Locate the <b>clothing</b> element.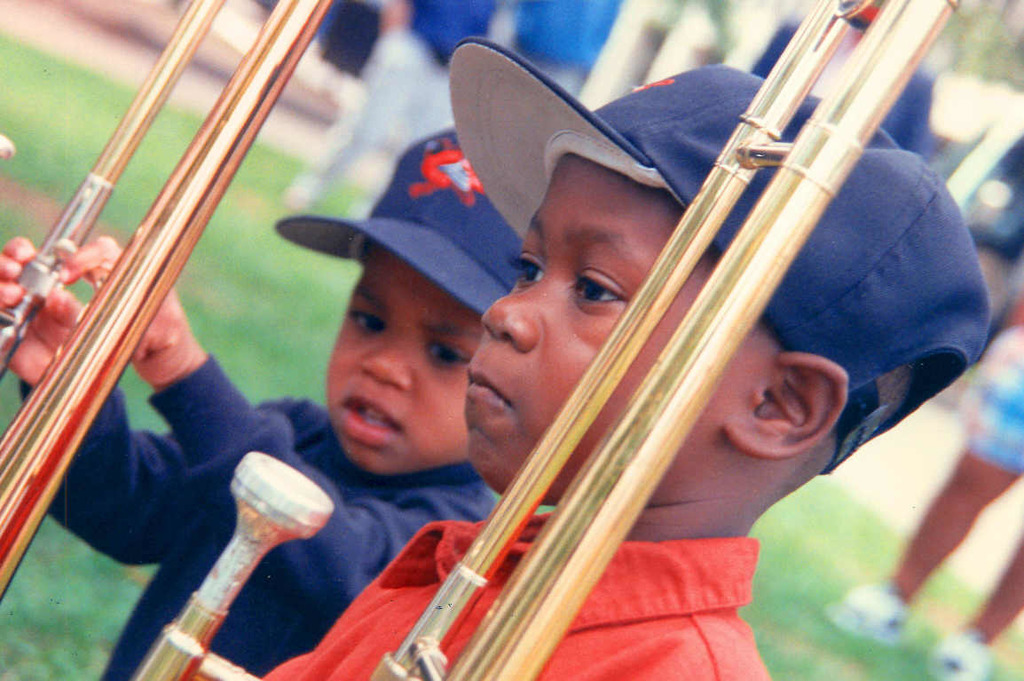
Element bbox: Rect(16, 352, 503, 680).
